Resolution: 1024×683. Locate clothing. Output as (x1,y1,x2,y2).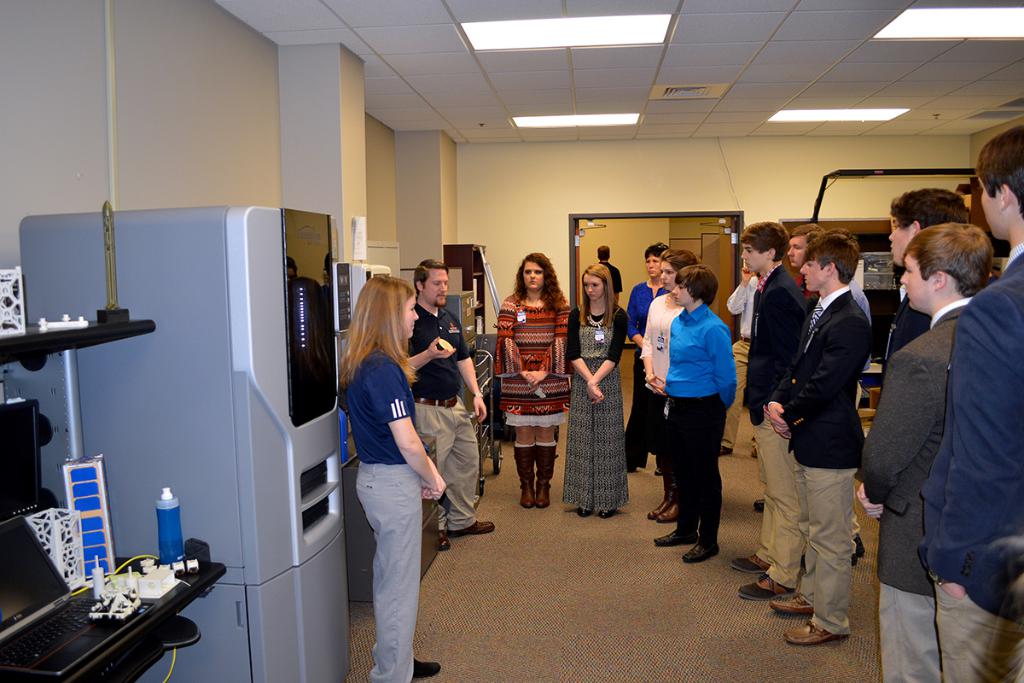
(411,405,484,532).
